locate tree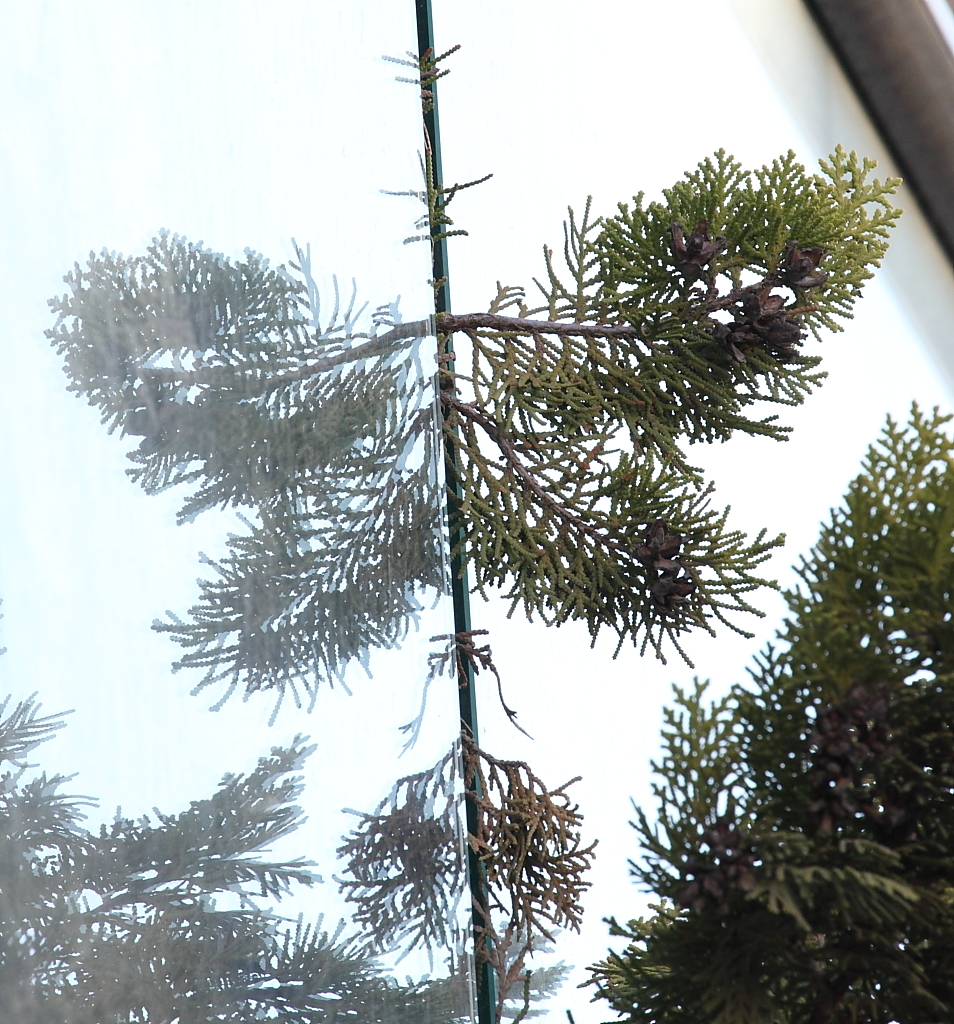
bbox=[569, 387, 953, 1023]
